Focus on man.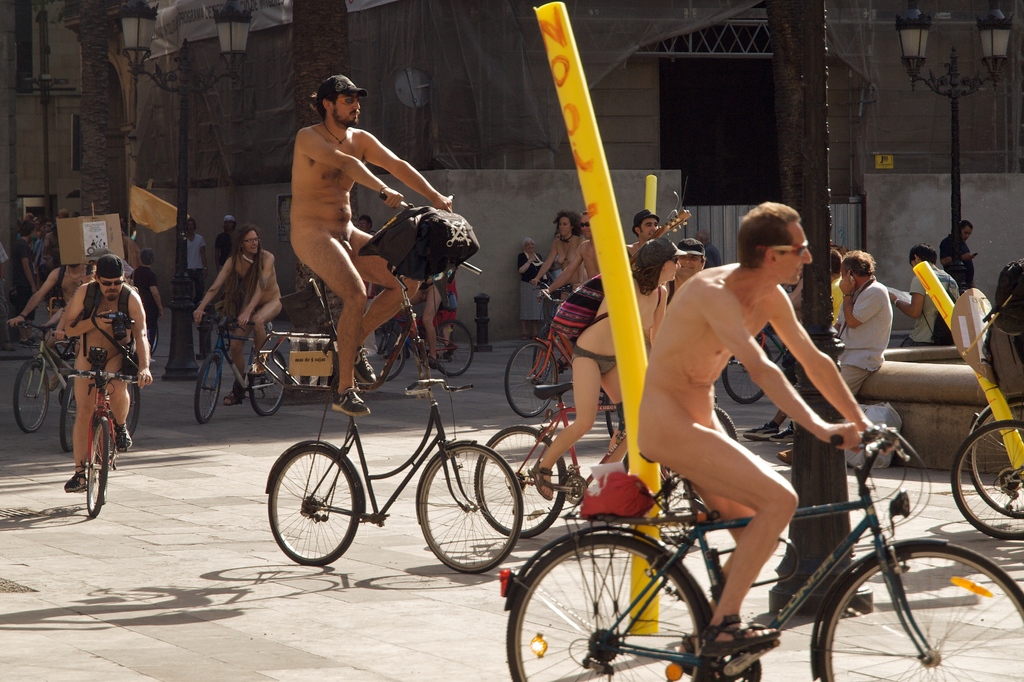
Focused at {"x1": 828, "y1": 252, "x2": 897, "y2": 394}.
